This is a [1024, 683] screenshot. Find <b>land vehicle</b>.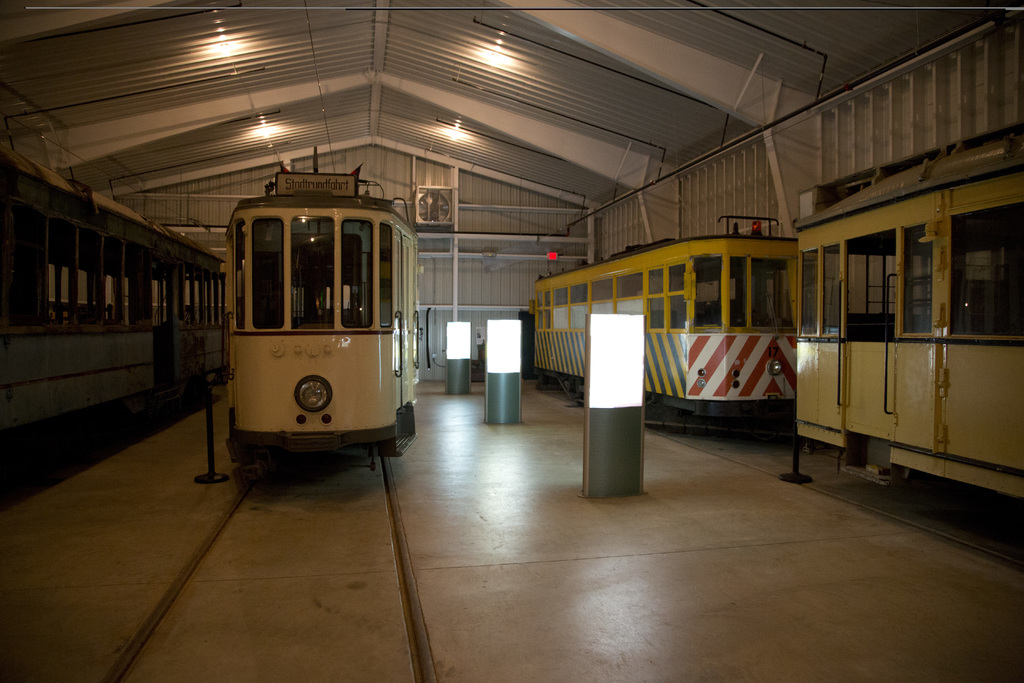
Bounding box: pyautogui.locateOnScreen(796, 119, 1023, 506).
